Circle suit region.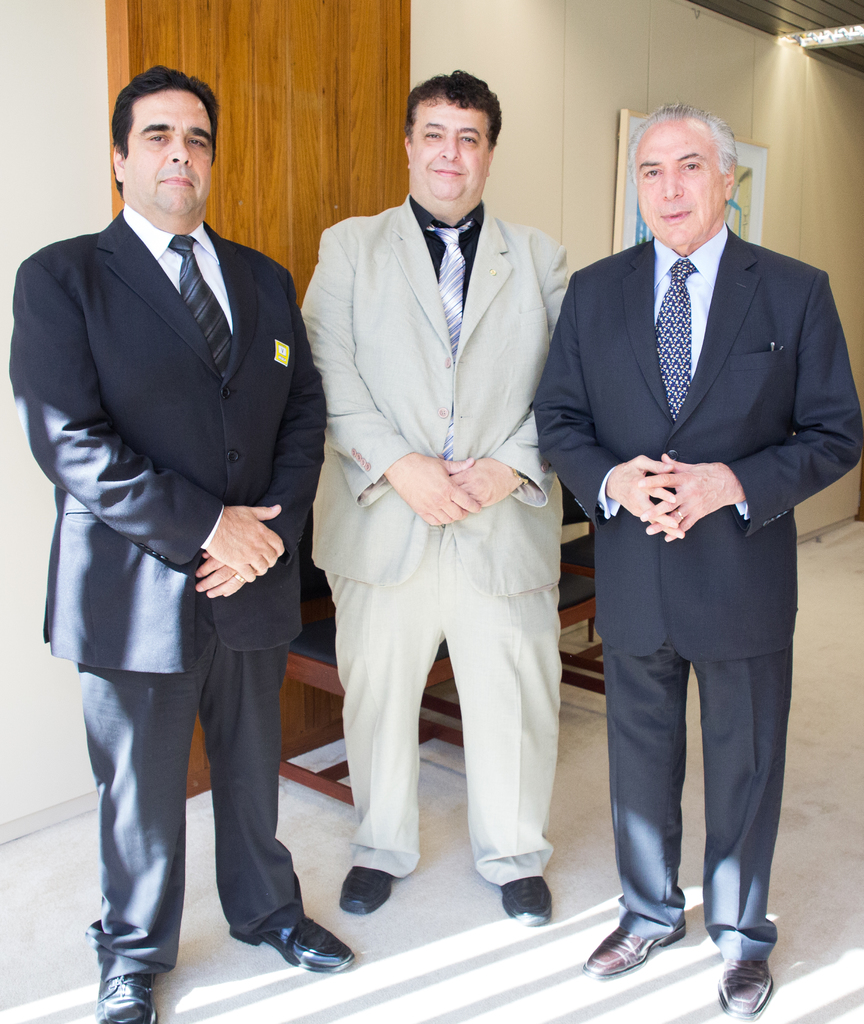
Region: region(3, 198, 330, 975).
